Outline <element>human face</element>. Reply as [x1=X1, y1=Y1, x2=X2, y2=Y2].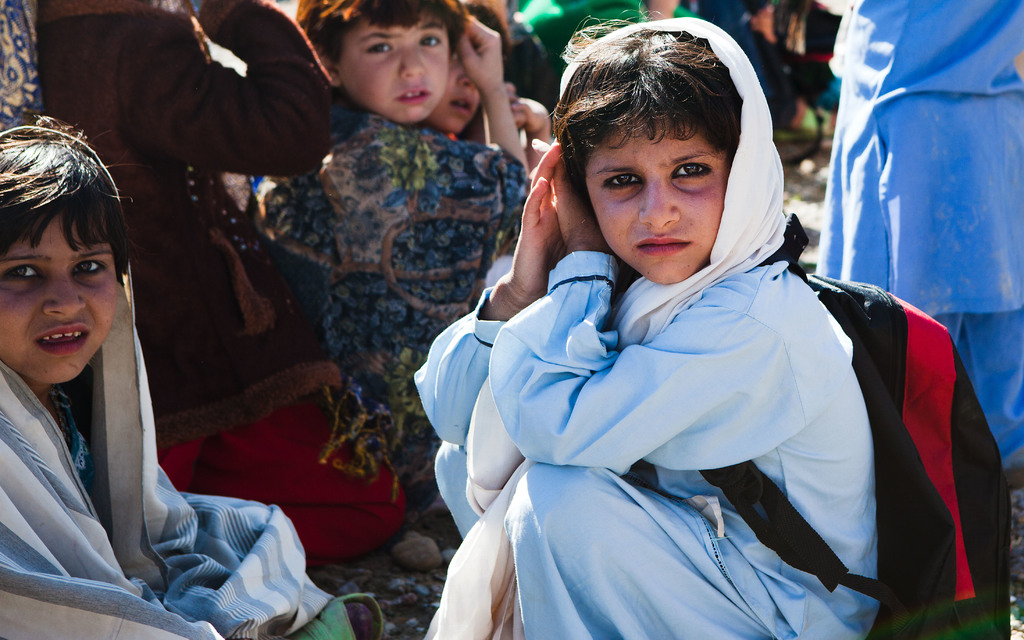
[x1=581, y1=130, x2=724, y2=286].
